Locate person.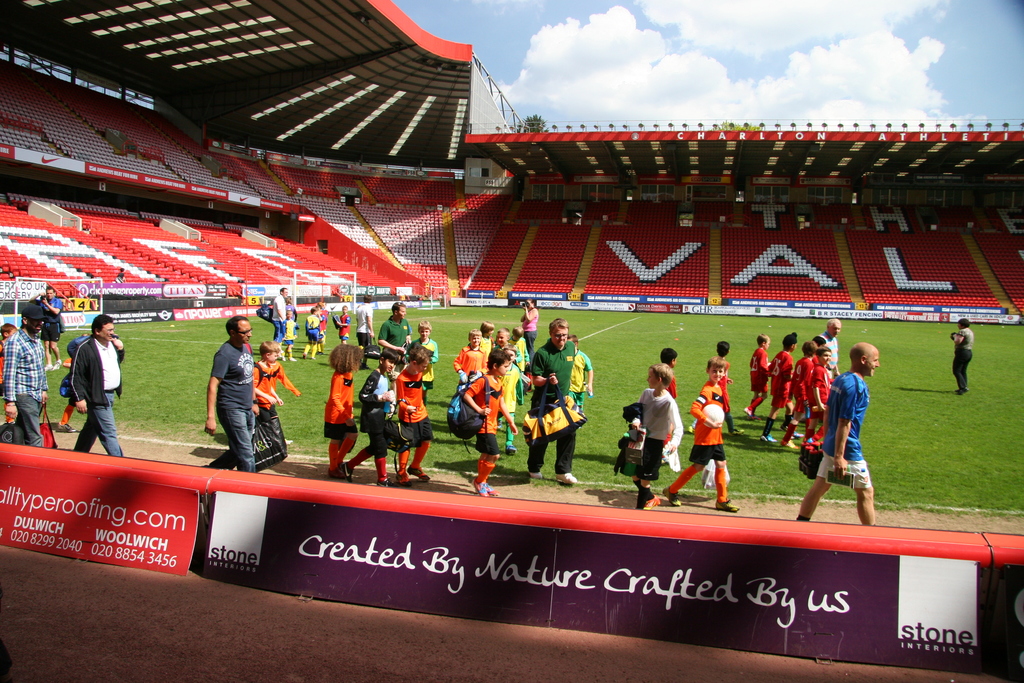
Bounding box: x1=564, y1=327, x2=594, y2=428.
